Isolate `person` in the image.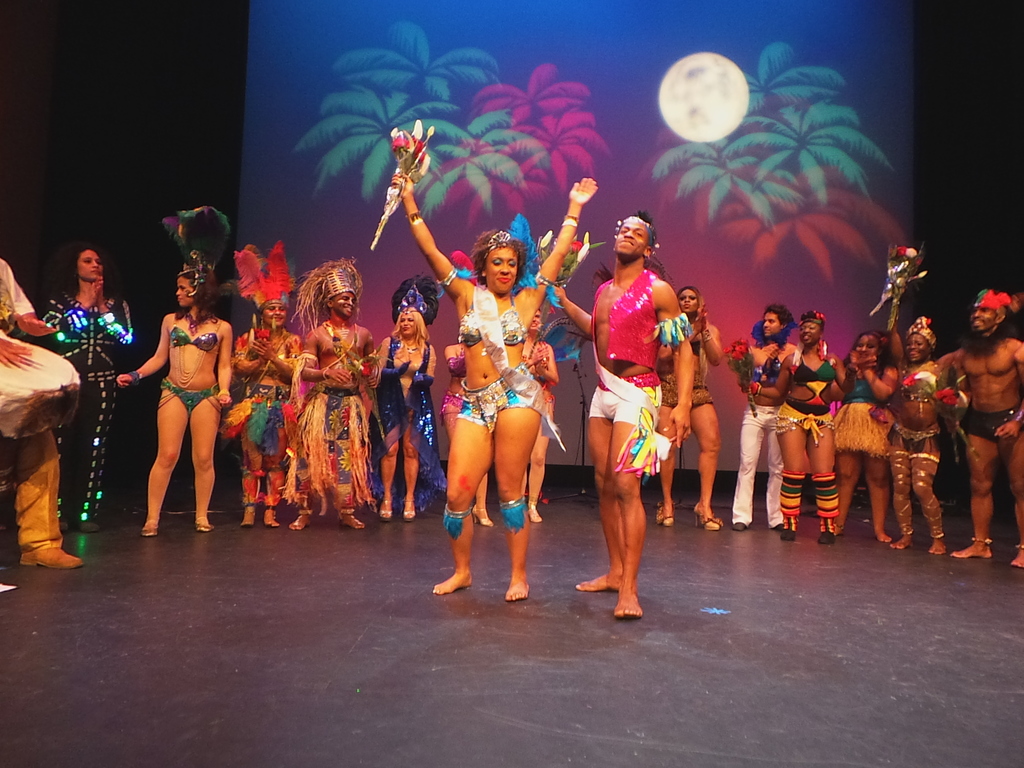
Isolated region: bbox=[577, 205, 686, 626].
